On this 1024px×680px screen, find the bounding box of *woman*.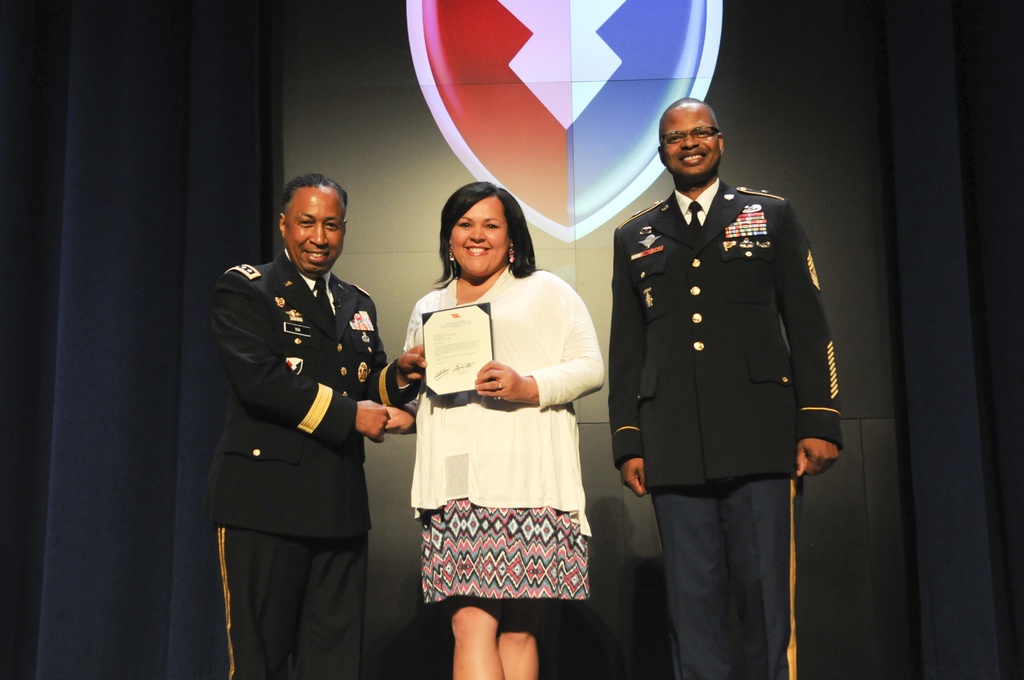
Bounding box: select_region(386, 182, 604, 679).
